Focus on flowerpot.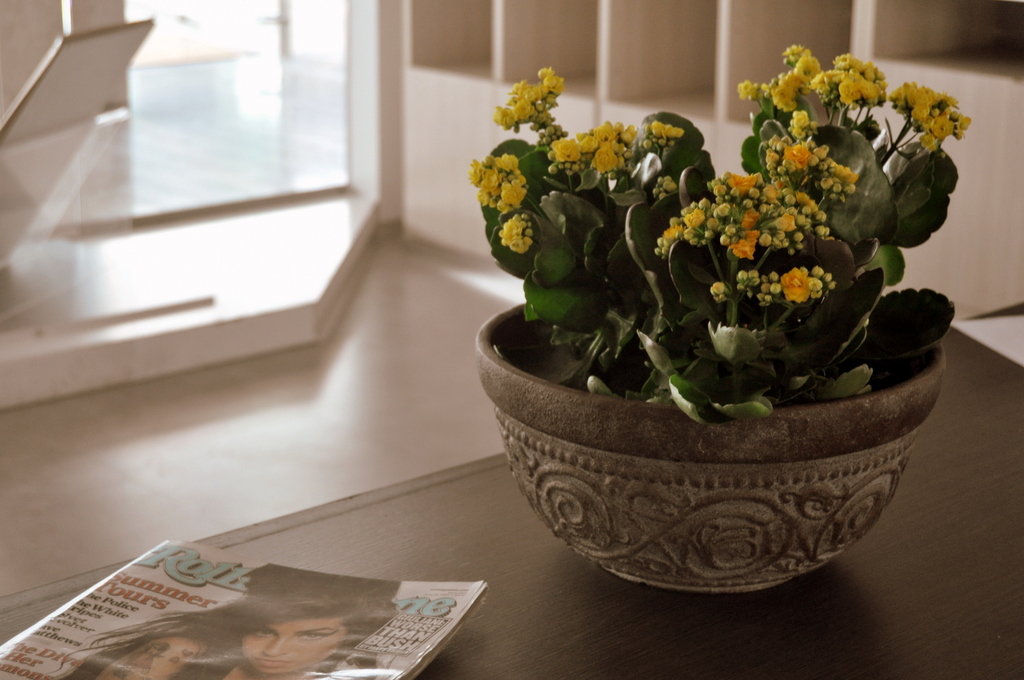
Focused at [475, 262, 938, 583].
